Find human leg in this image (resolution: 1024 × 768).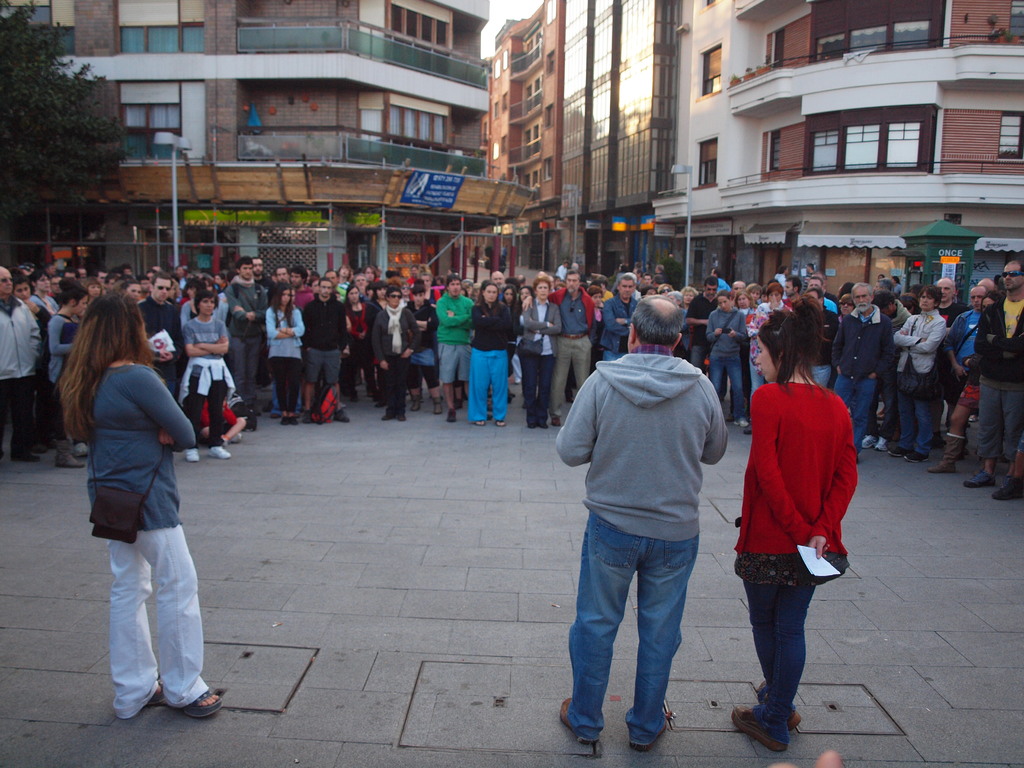
crop(559, 338, 573, 424).
